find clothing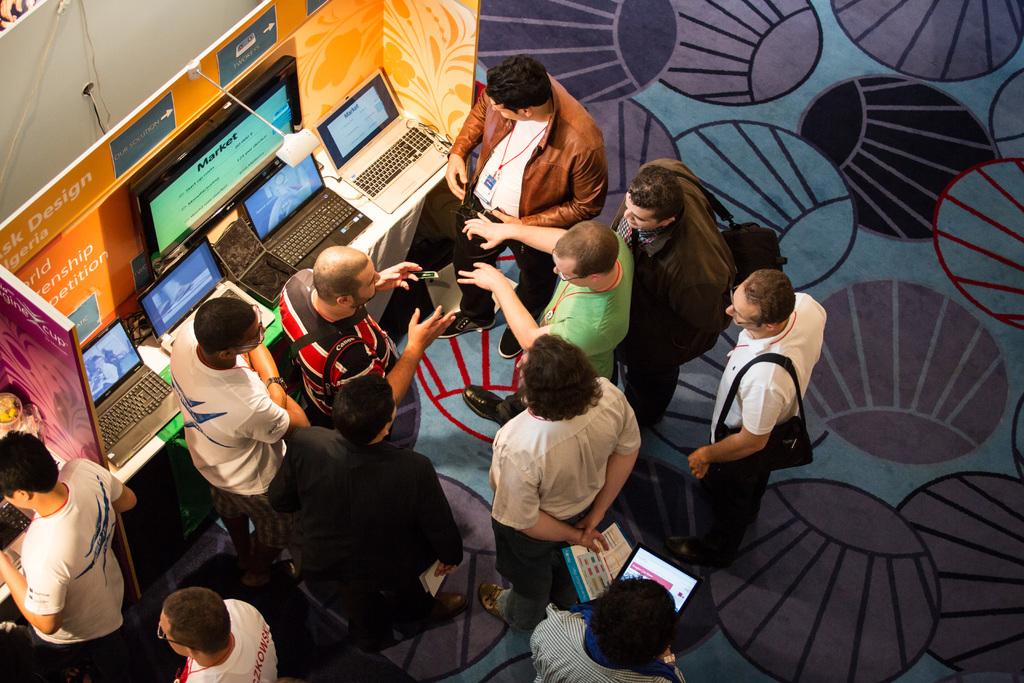
x1=689, y1=289, x2=830, y2=558
